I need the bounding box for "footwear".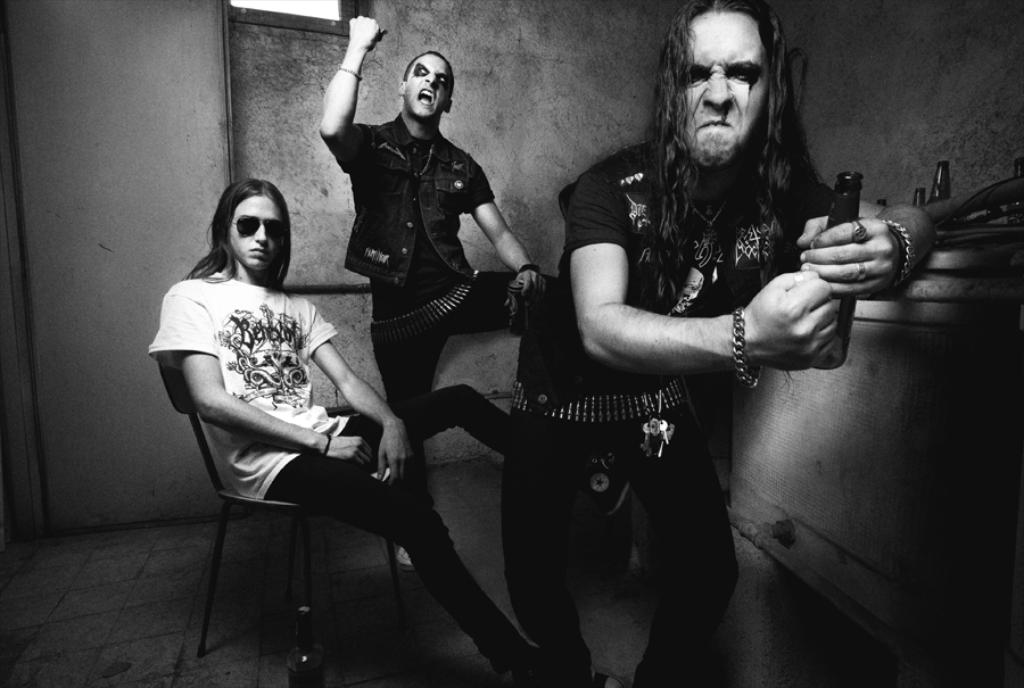
Here it is: rect(514, 645, 629, 687).
